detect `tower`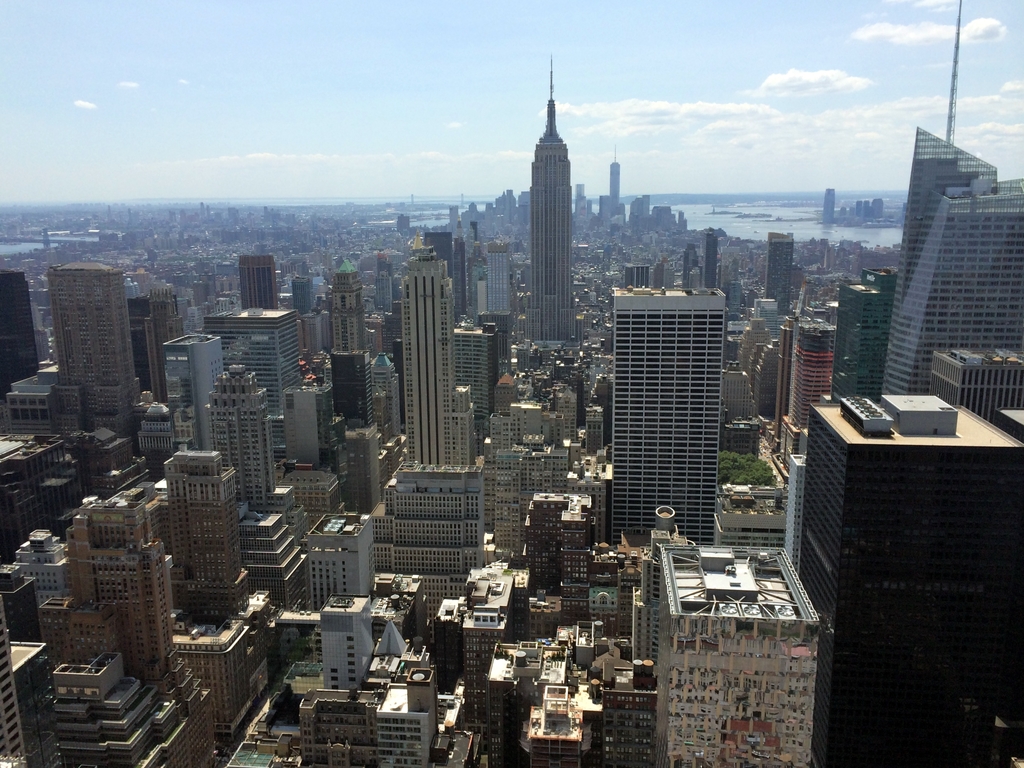
box(508, 463, 684, 767)
